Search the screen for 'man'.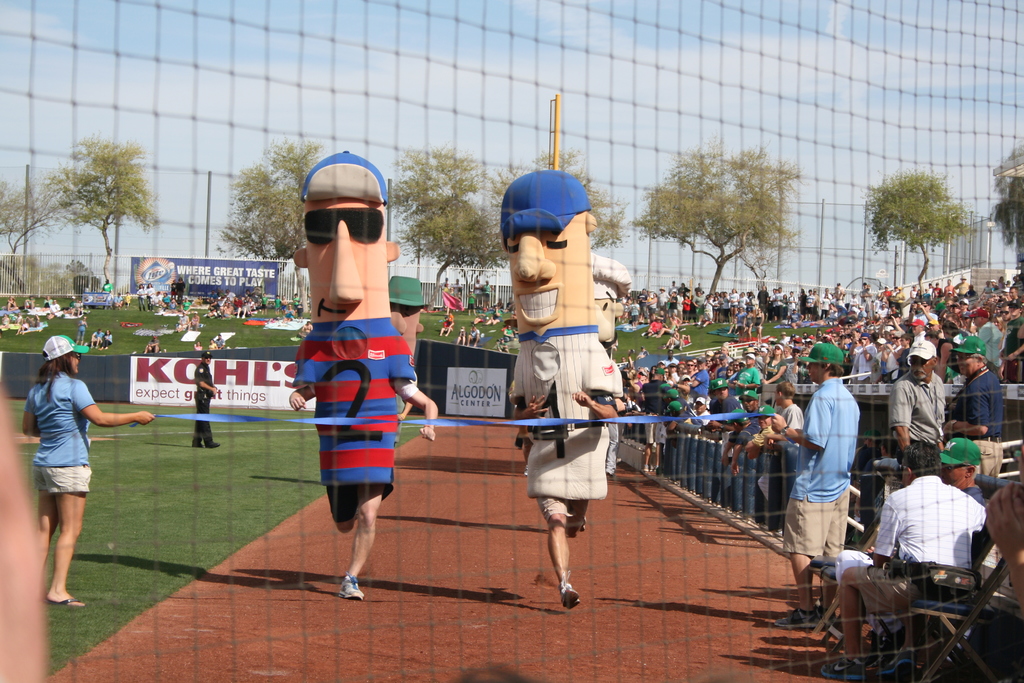
Found at 665 400 701 431.
